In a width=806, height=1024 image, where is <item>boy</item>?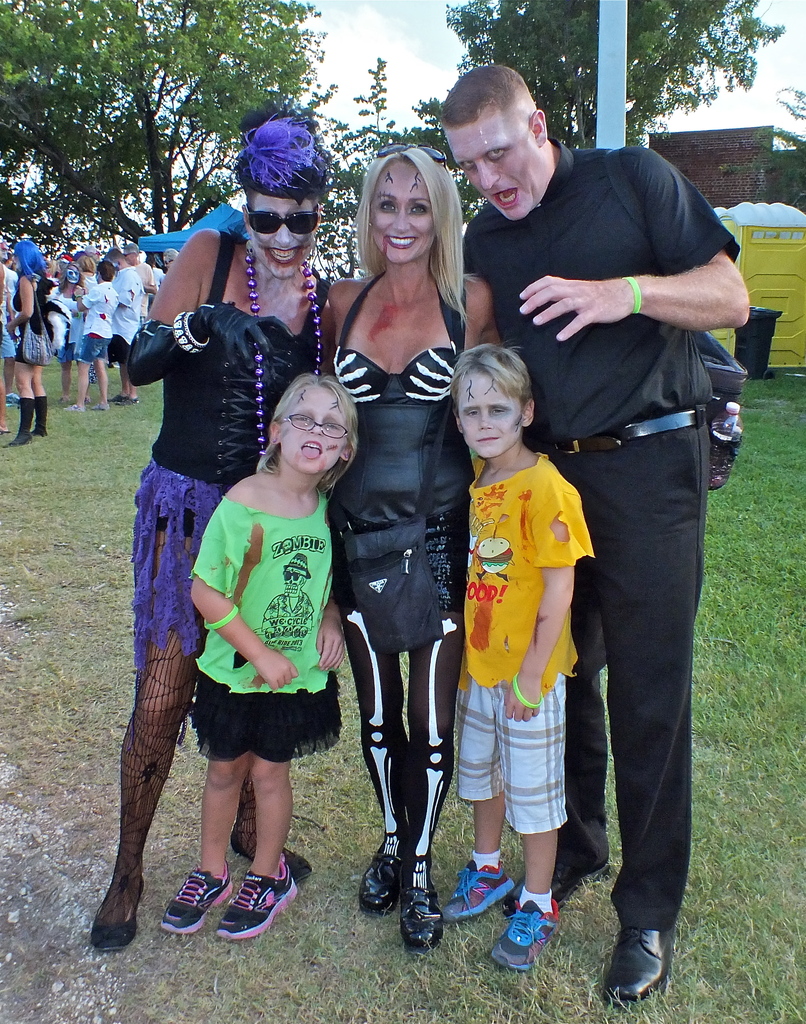
detection(63, 259, 113, 408).
